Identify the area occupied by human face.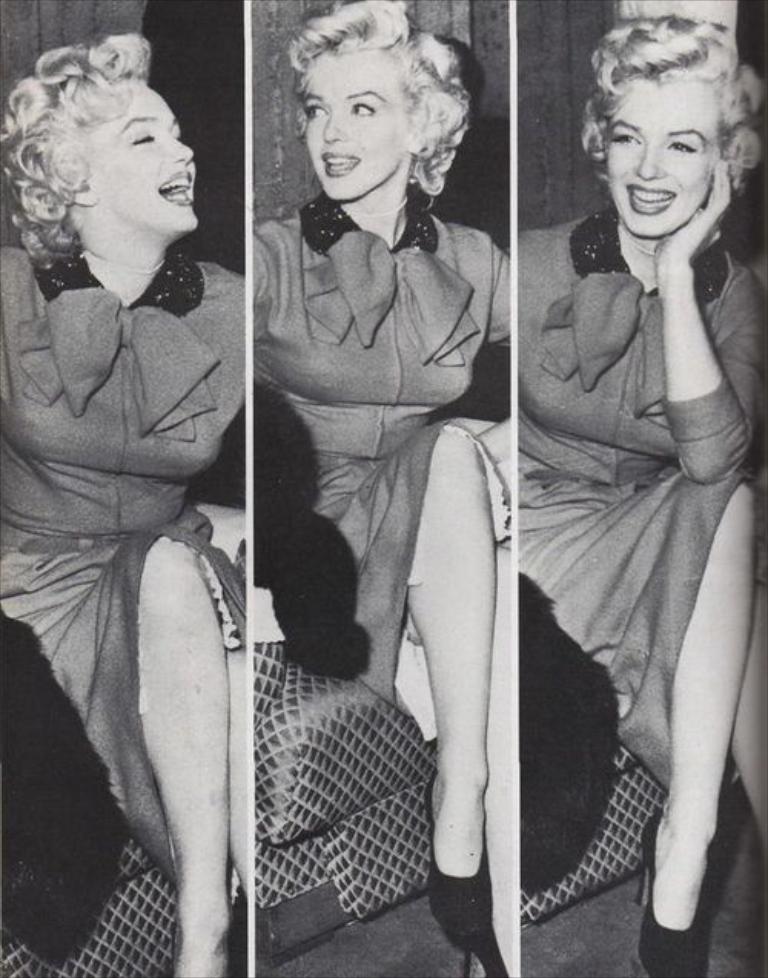
Area: x1=289 y1=40 x2=410 y2=201.
